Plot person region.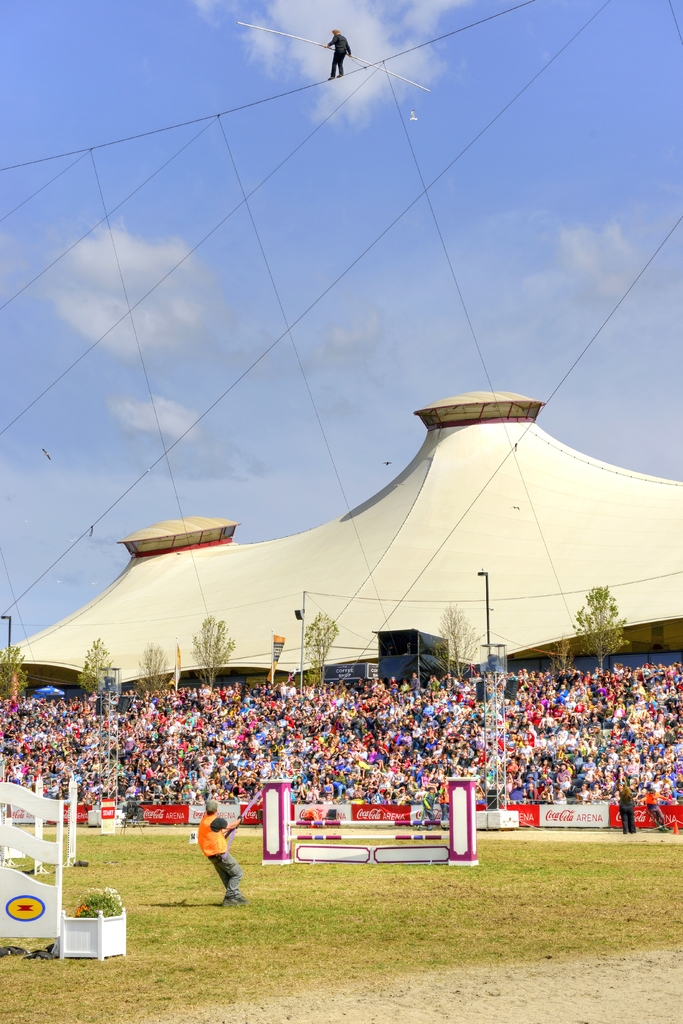
Plotted at x1=193 y1=804 x2=245 y2=916.
